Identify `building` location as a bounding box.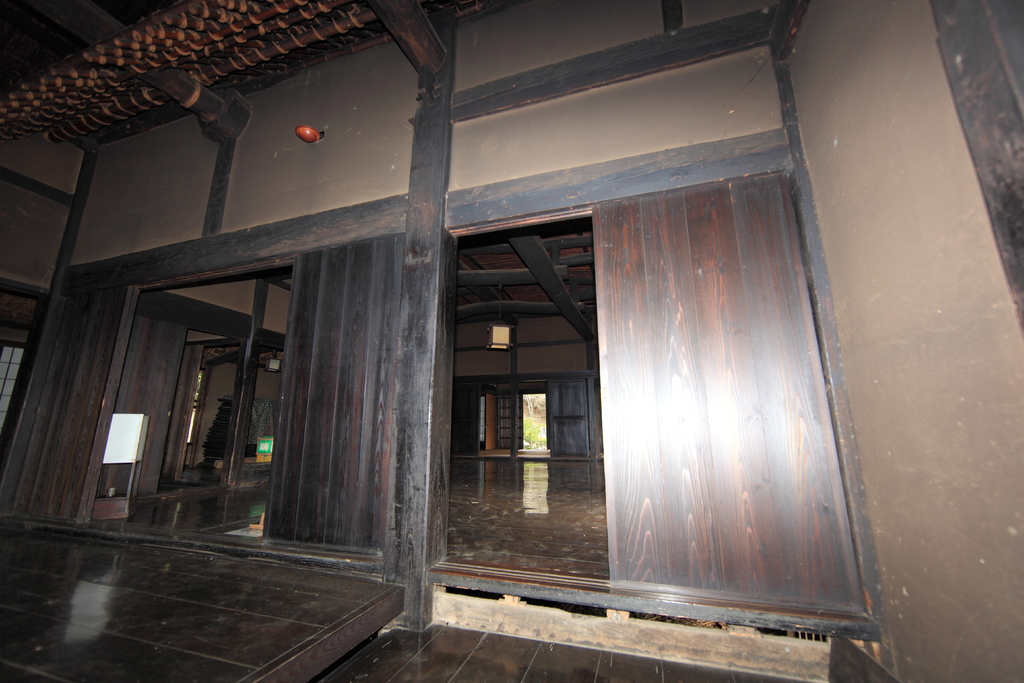
box(0, 0, 1023, 682).
